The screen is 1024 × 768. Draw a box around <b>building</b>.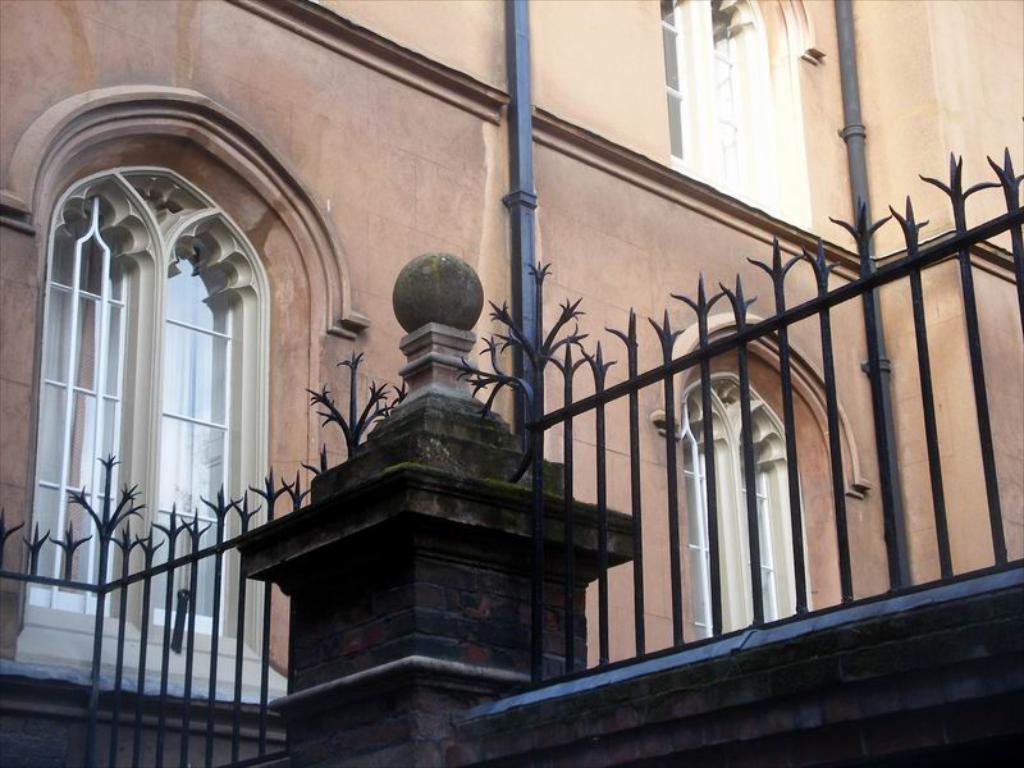
box=[0, 0, 1023, 767].
